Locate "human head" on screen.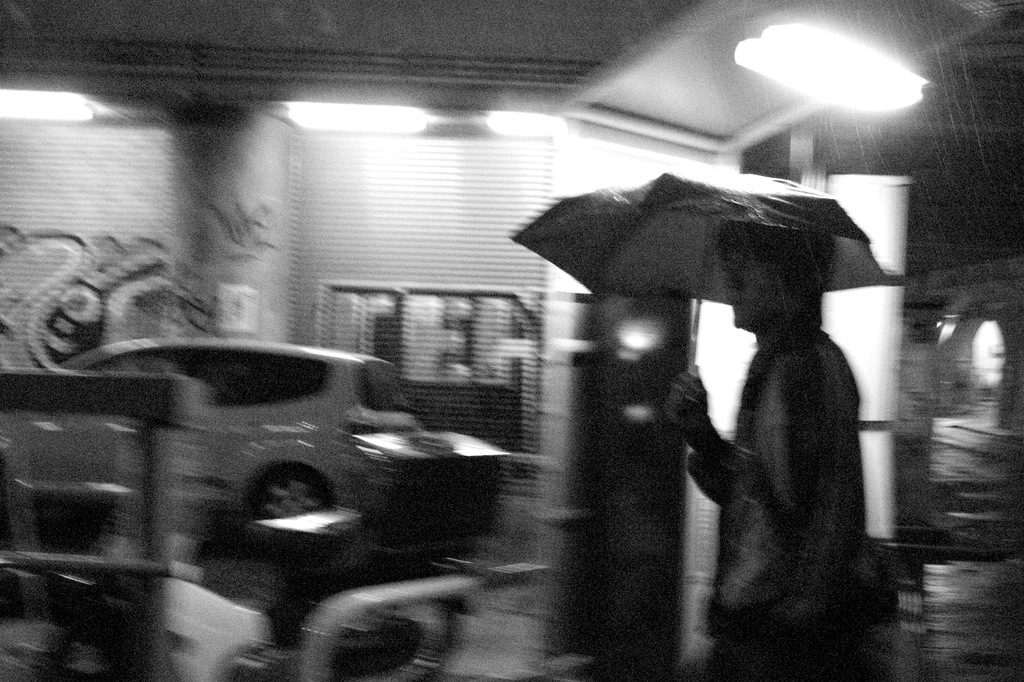
On screen at rect(718, 215, 850, 328).
